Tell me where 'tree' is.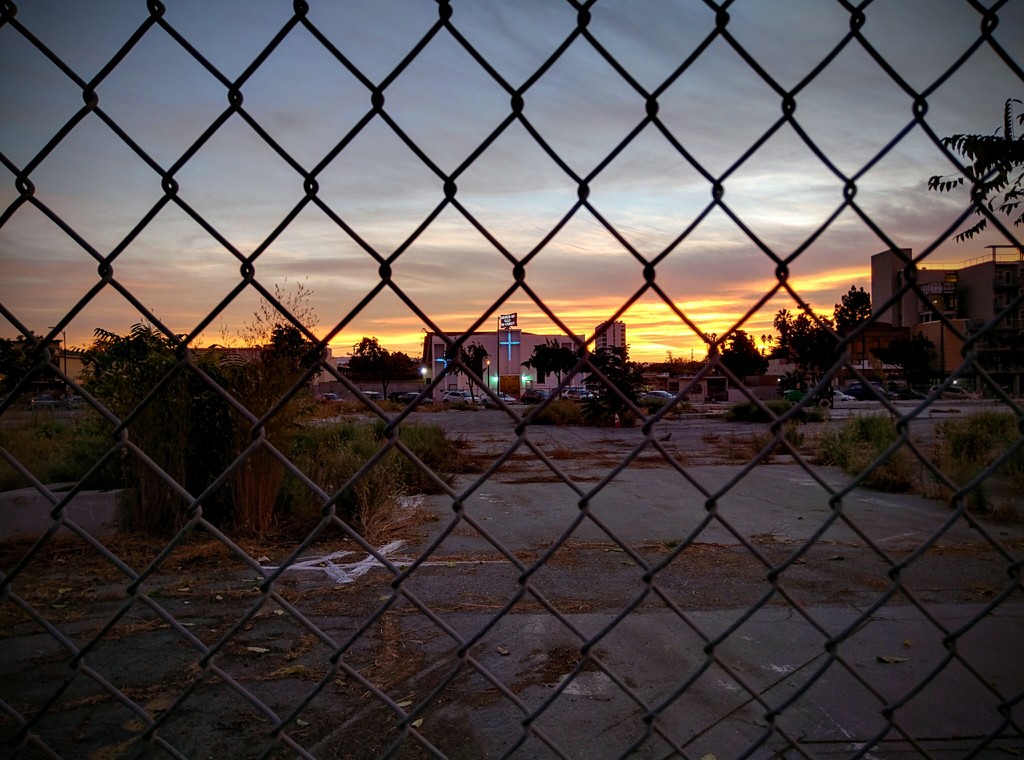
'tree' is at box(865, 331, 941, 378).
